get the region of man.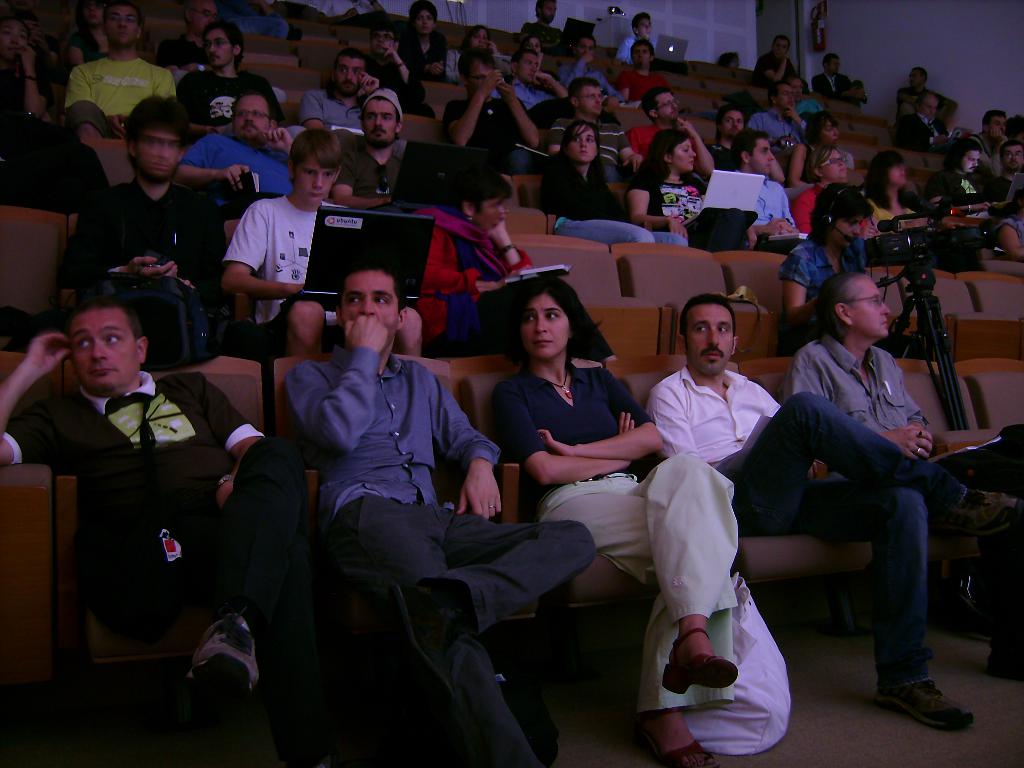
[x1=787, y1=263, x2=1023, y2=682].
